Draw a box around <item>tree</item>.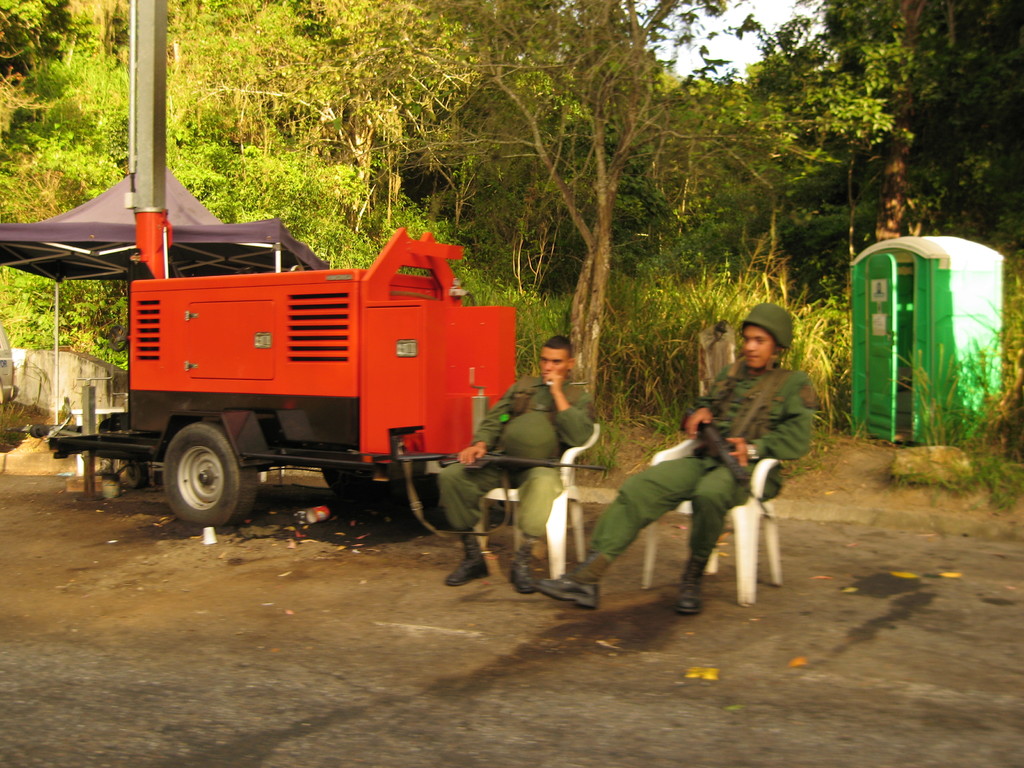
{"left": 831, "top": 0, "right": 1023, "bottom": 246}.
